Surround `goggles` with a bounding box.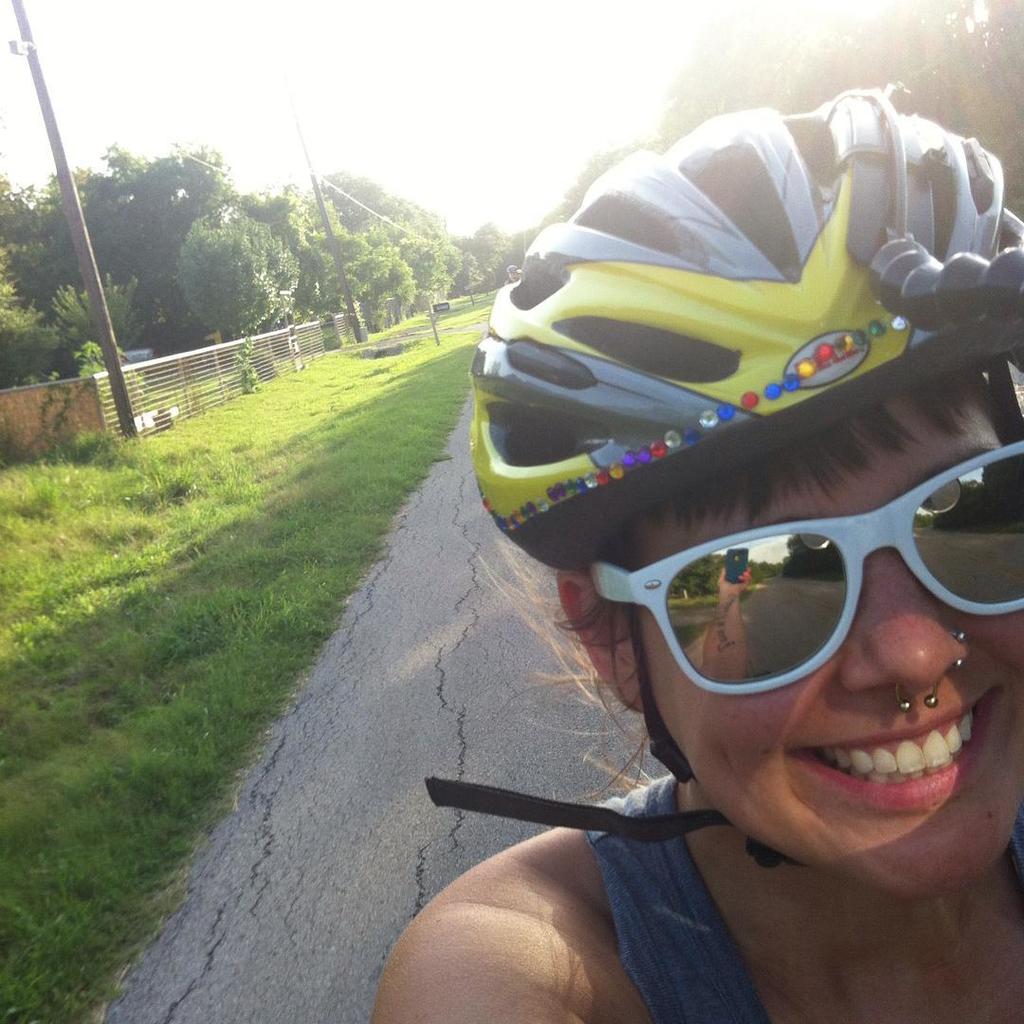
{"left": 571, "top": 452, "right": 1006, "bottom": 704}.
